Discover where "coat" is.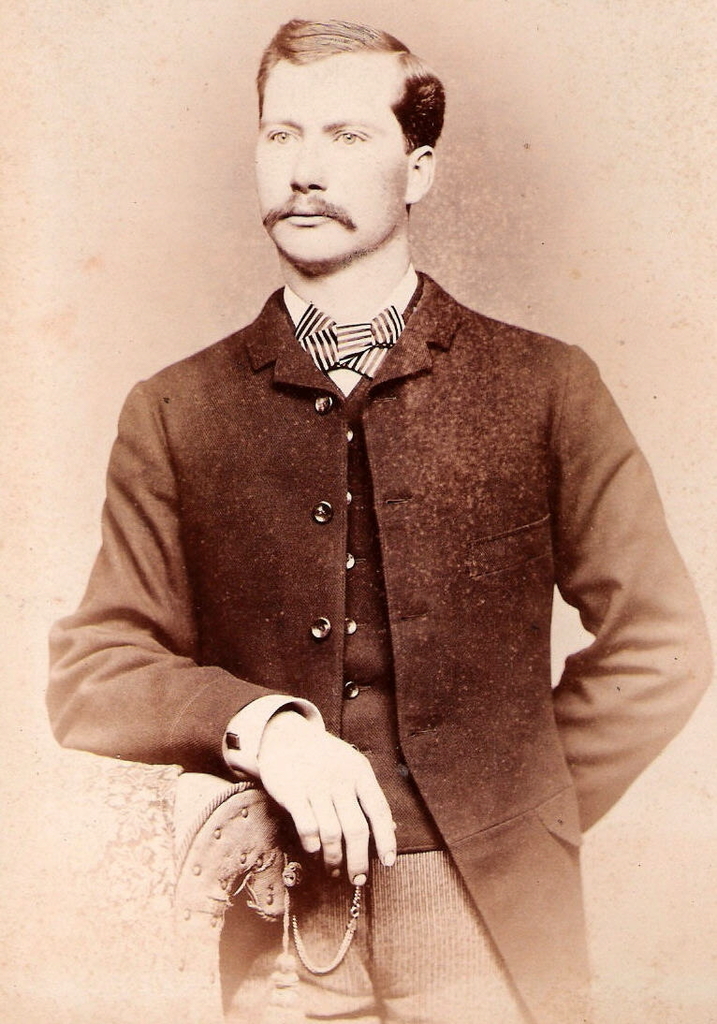
Discovered at bbox(45, 285, 712, 1023).
